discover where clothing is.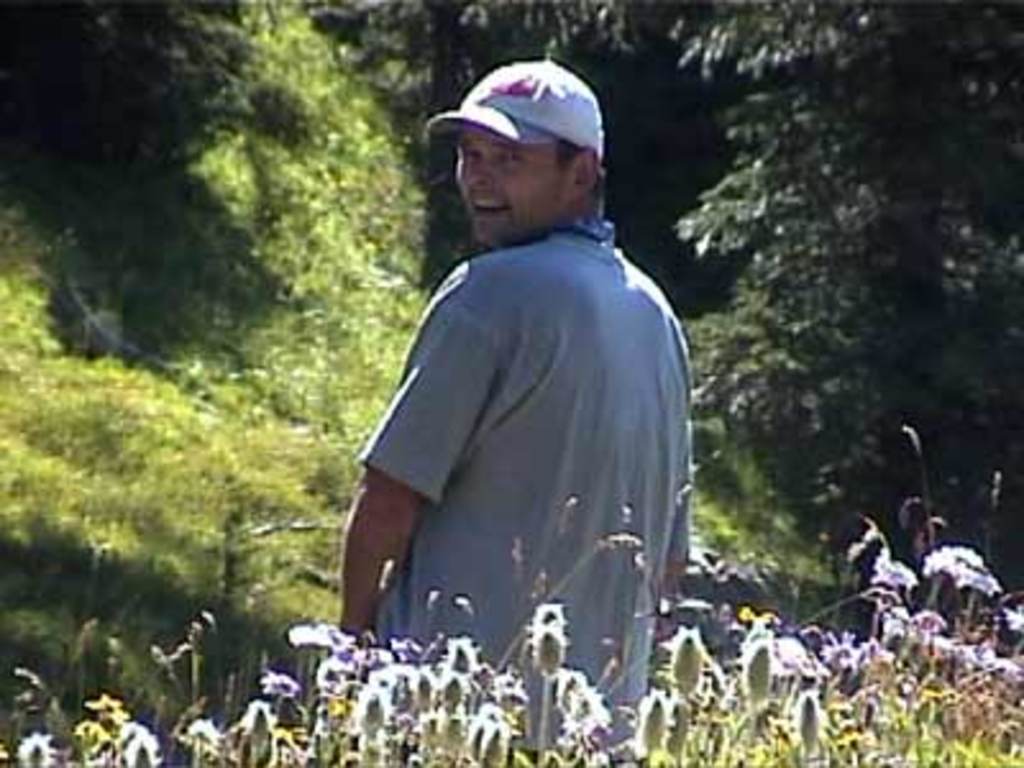
Discovered at left=346, top=141, right=694, bottom=678.
